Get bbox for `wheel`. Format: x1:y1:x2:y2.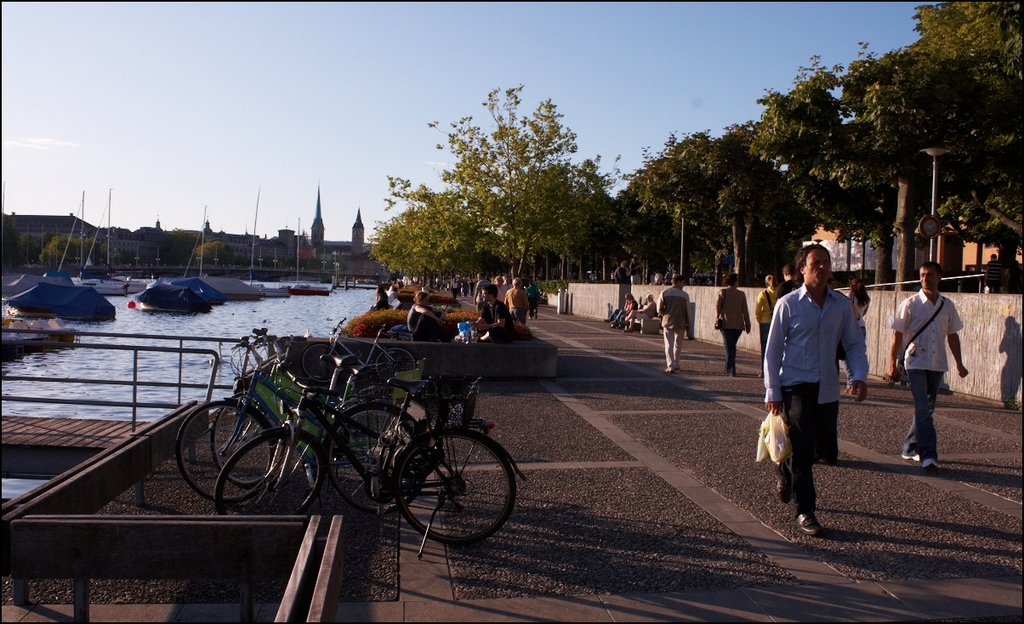
208:383:295:491.
